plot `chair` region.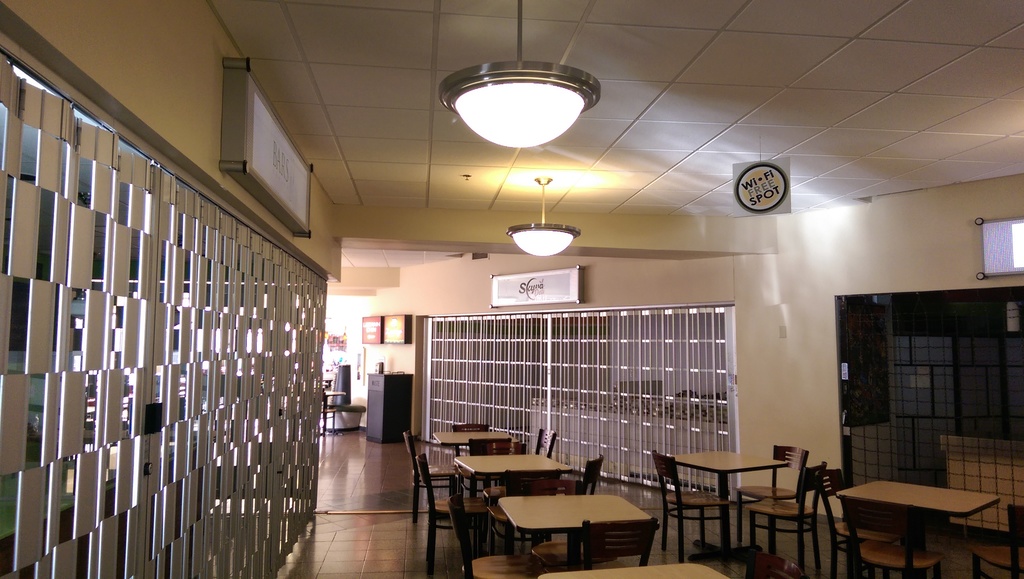
Plotted at (528,478,580,566).
